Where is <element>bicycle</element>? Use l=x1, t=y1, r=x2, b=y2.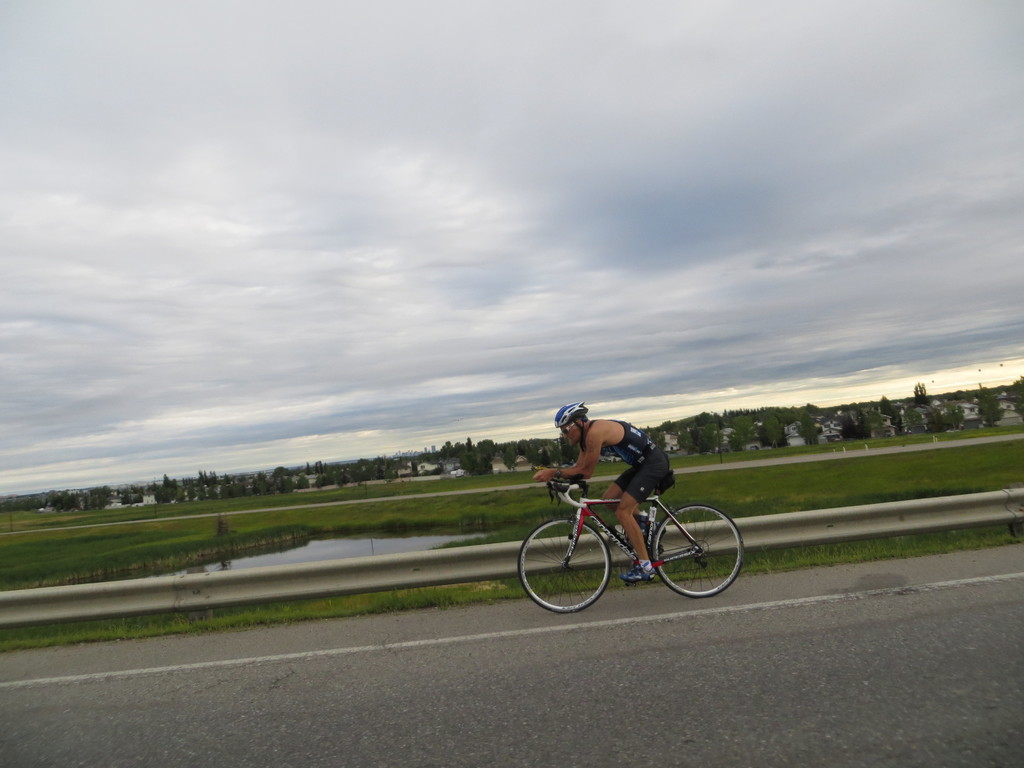
l=520, t=482, r=744, b=616.
